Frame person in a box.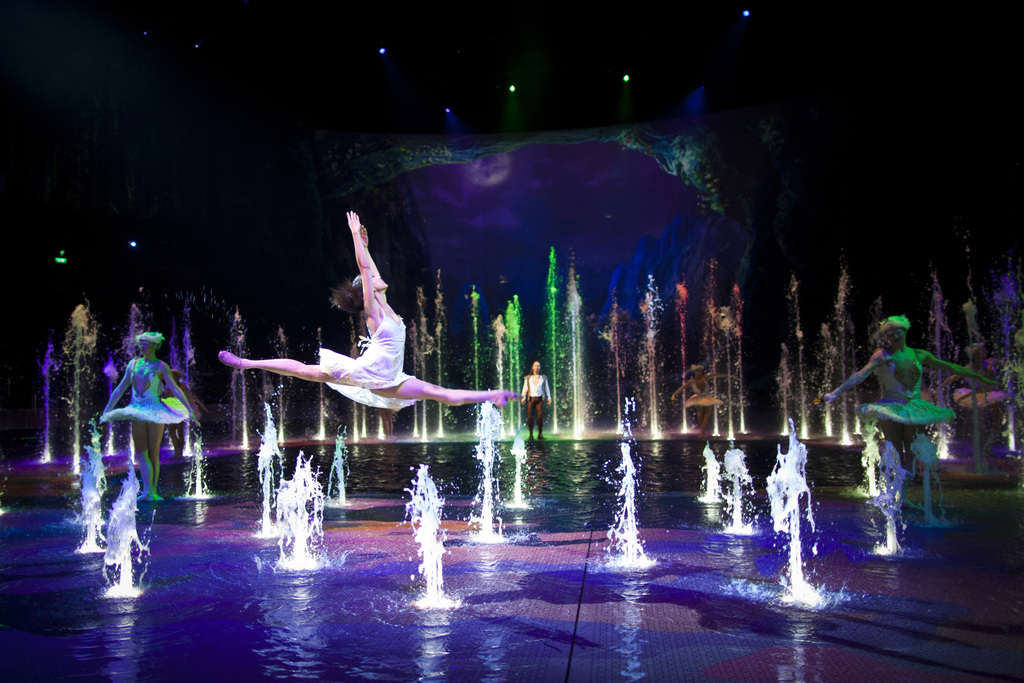
673/361/742/440.
